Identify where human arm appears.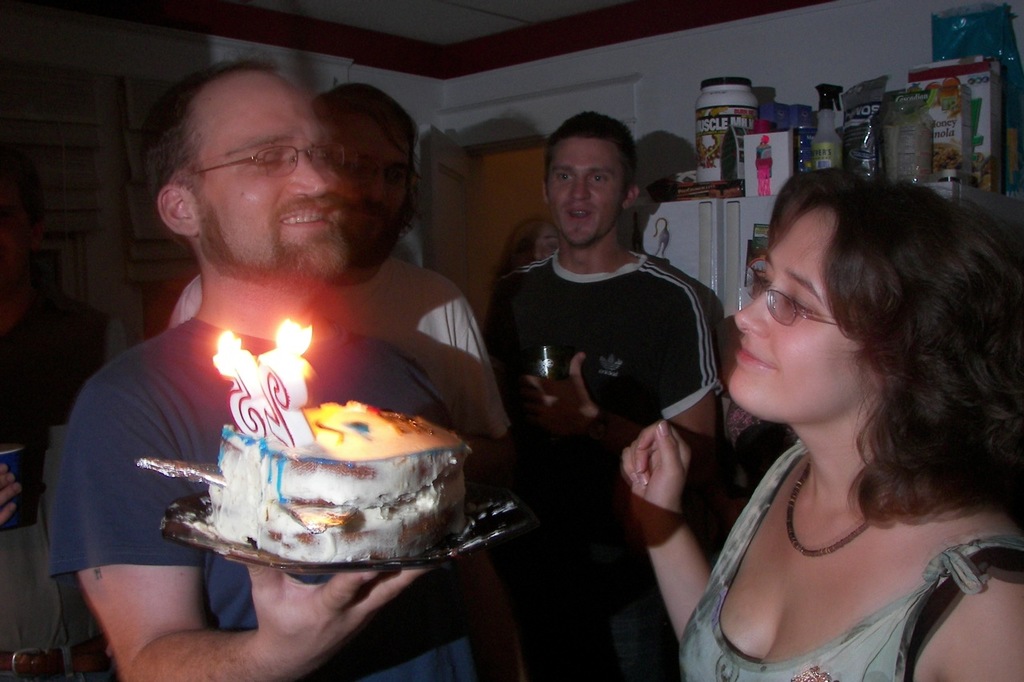
Appears at [x1=46, y1=389, x2=436, y2=681].
